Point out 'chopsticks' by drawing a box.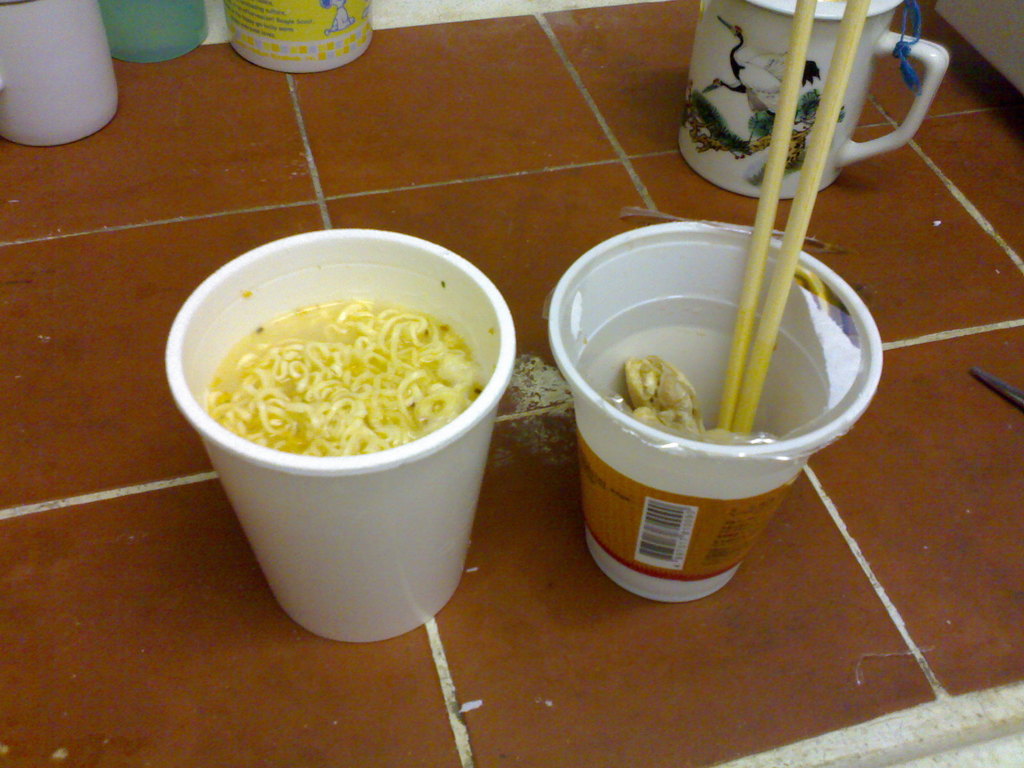
[716,0,870,439].
